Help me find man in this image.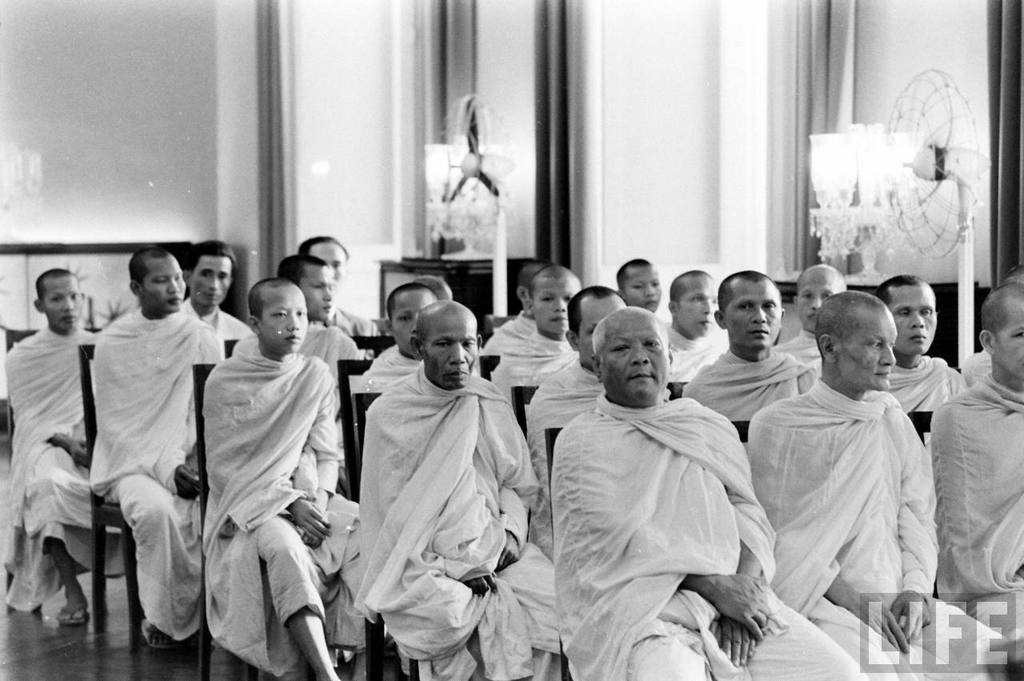
Found it: bbox(616, 258, 666, 324).
